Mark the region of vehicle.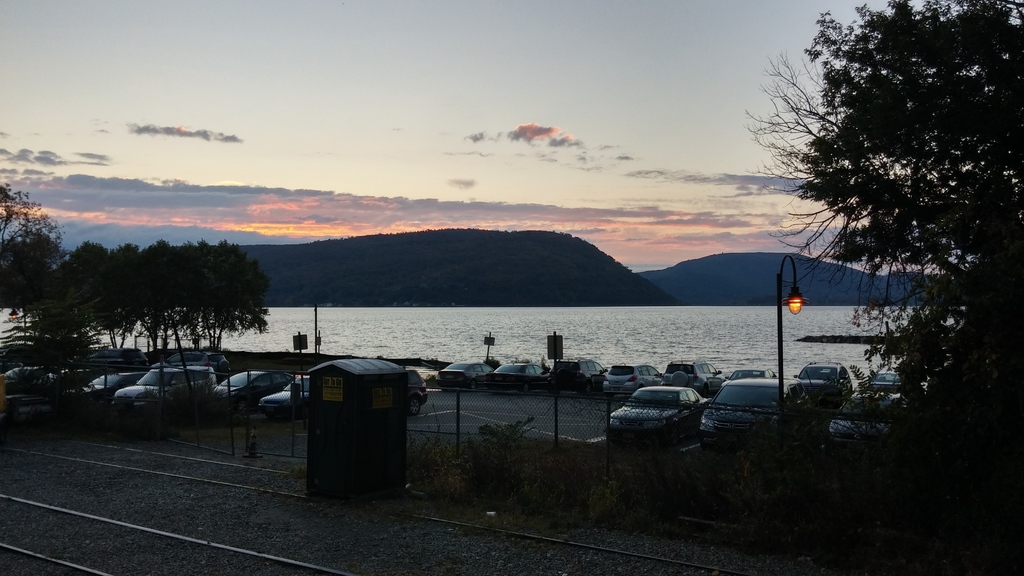
Region: locate(44, 362, 105, 392).
